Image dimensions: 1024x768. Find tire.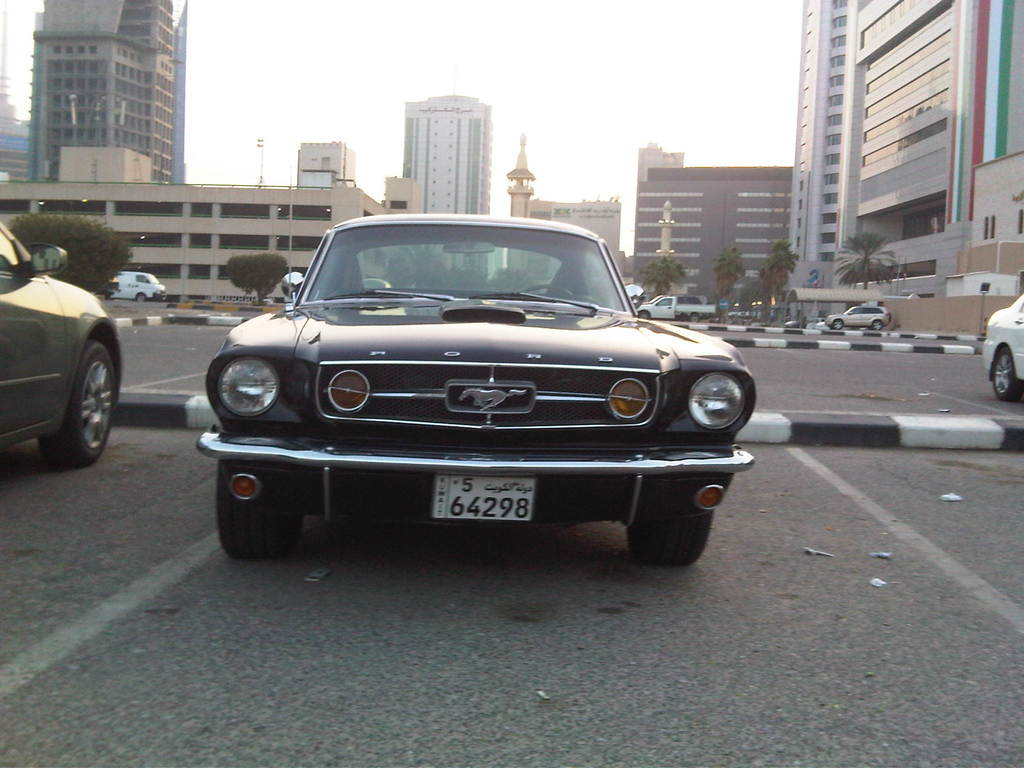
(x1=209, y1=456, x2=296, y2=566).
